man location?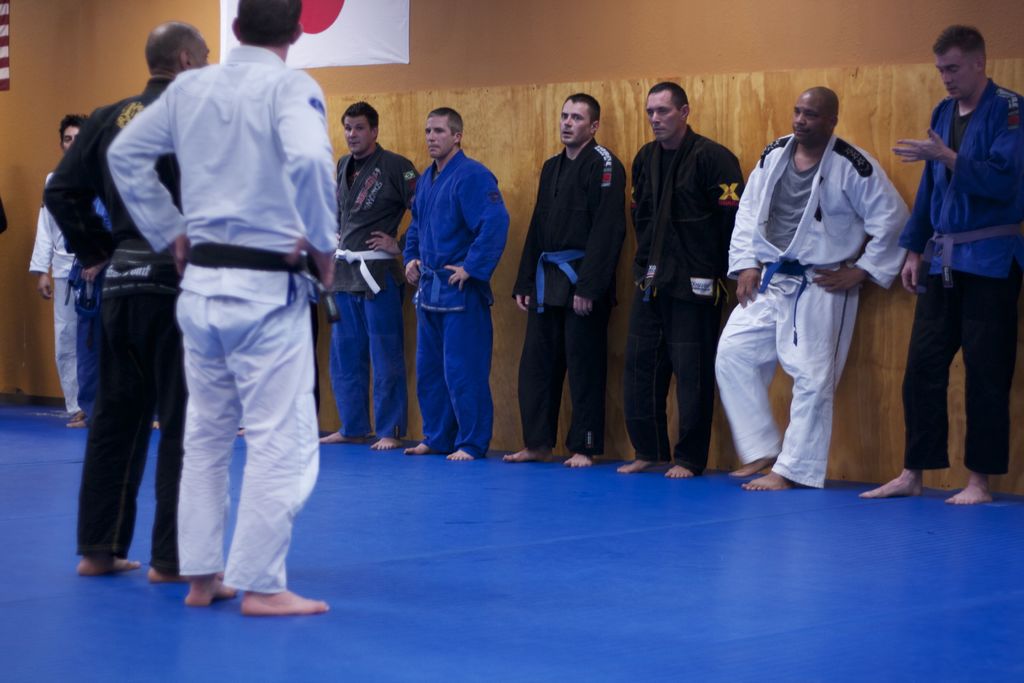
region(401, 104, 512, 460)
